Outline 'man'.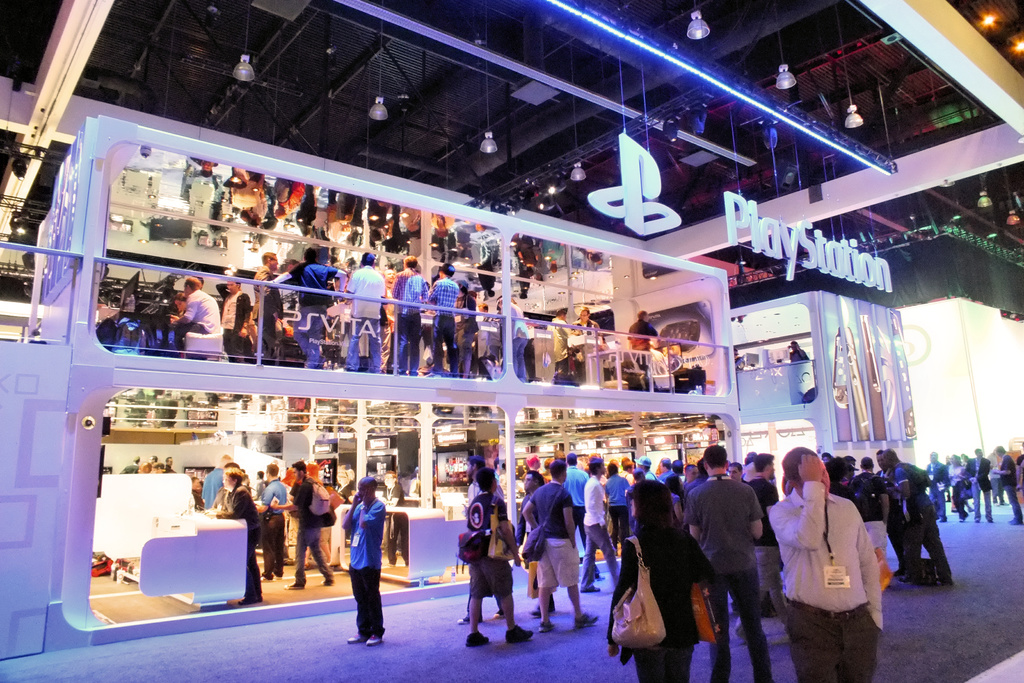
Outline: 170, 277, 223, 360.
